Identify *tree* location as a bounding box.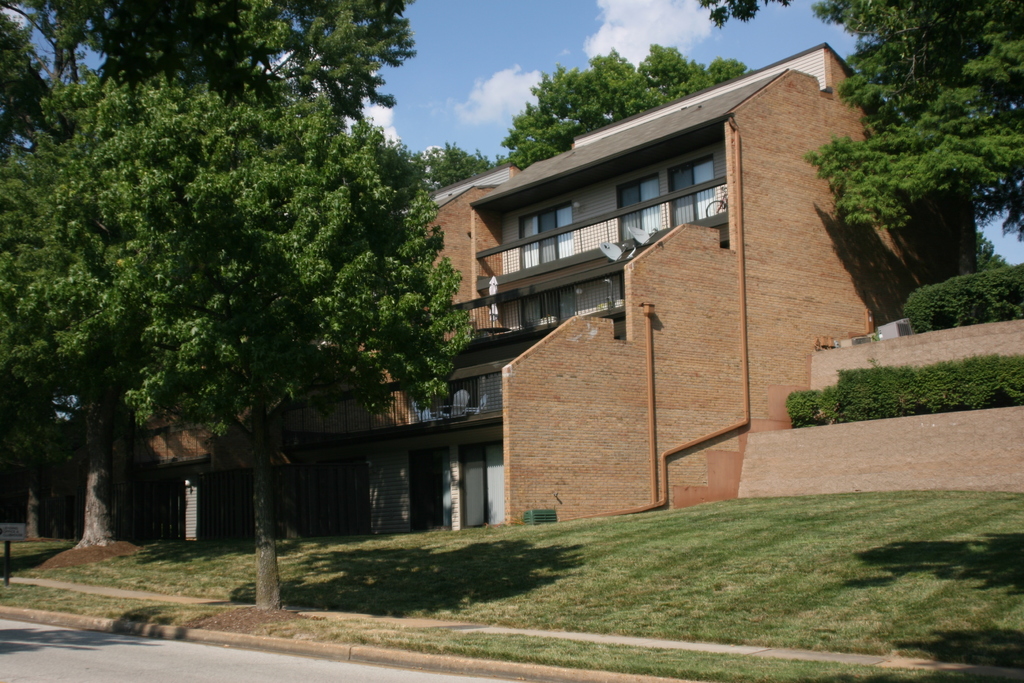
(708, 0, 764, 23).
